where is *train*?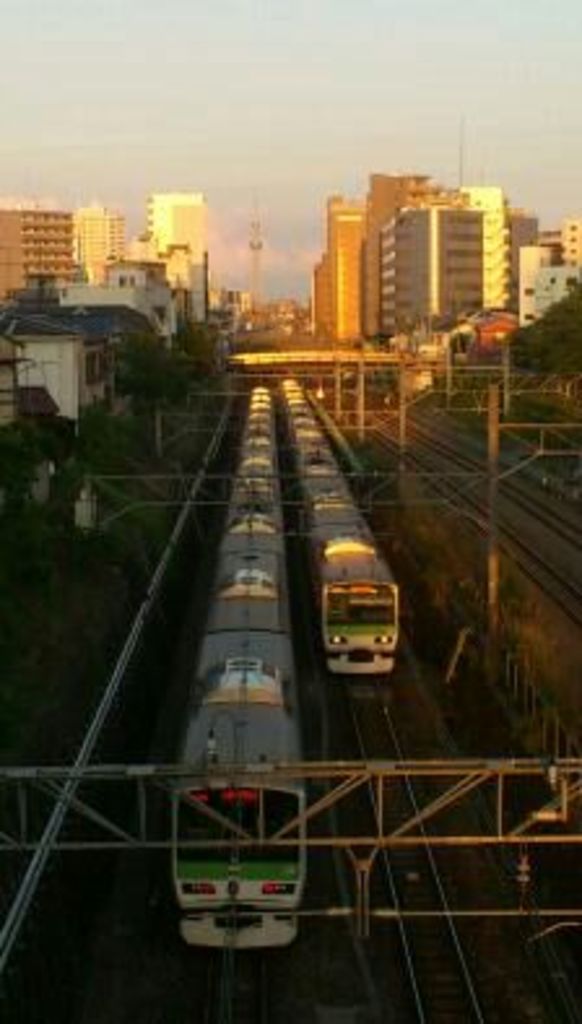
[182, 385, 291, 954].
